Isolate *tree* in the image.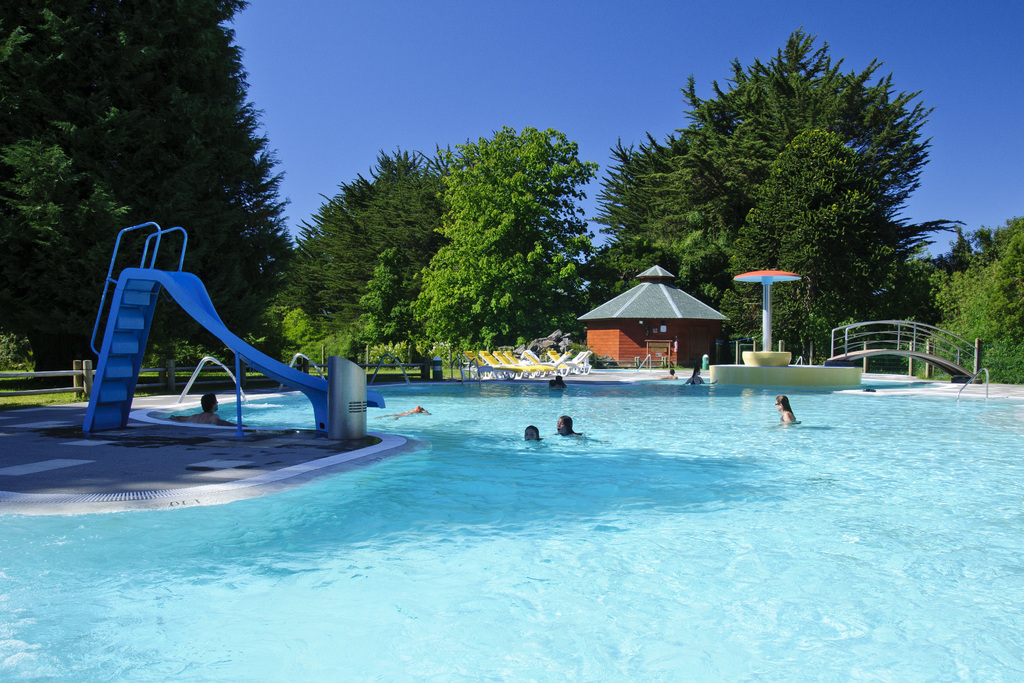
Isolated region: detection(847, 215, 984, 311).
